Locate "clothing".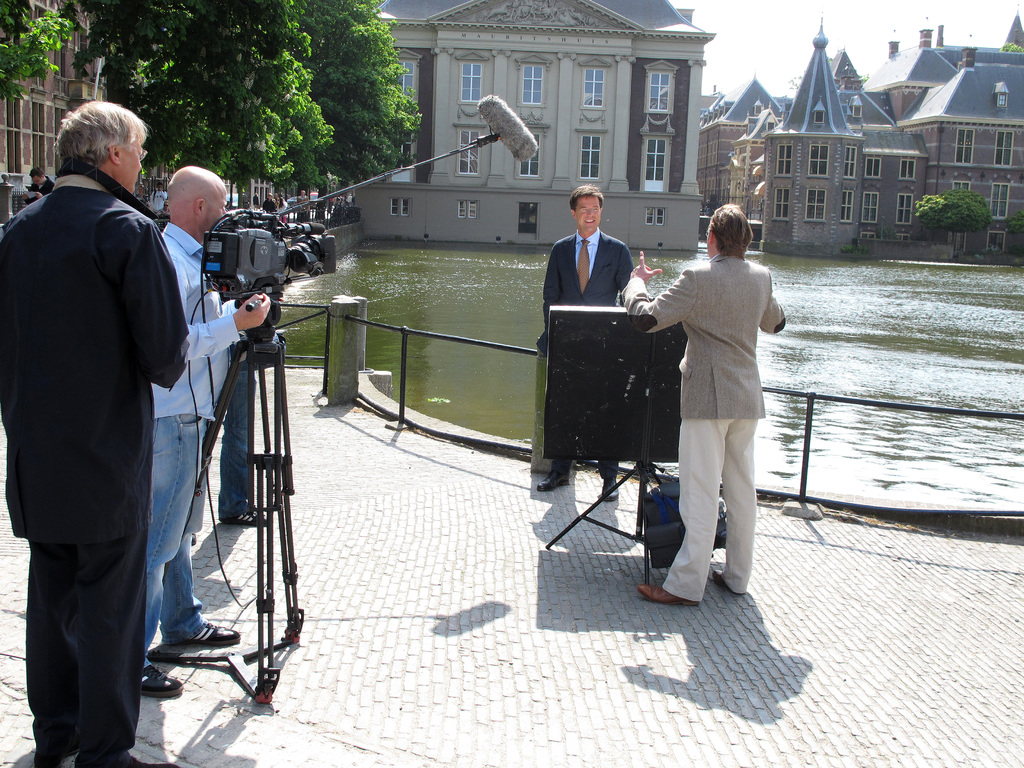
Bounding box: rect(262, 201, 273, 212).
